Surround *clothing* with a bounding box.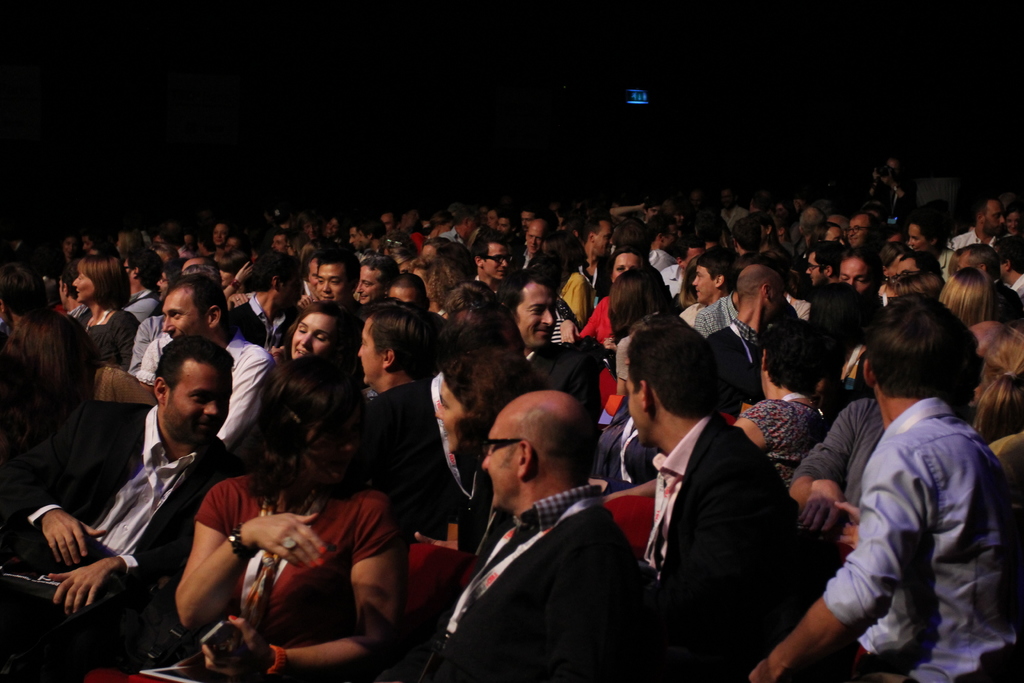
77,477,412,682.
